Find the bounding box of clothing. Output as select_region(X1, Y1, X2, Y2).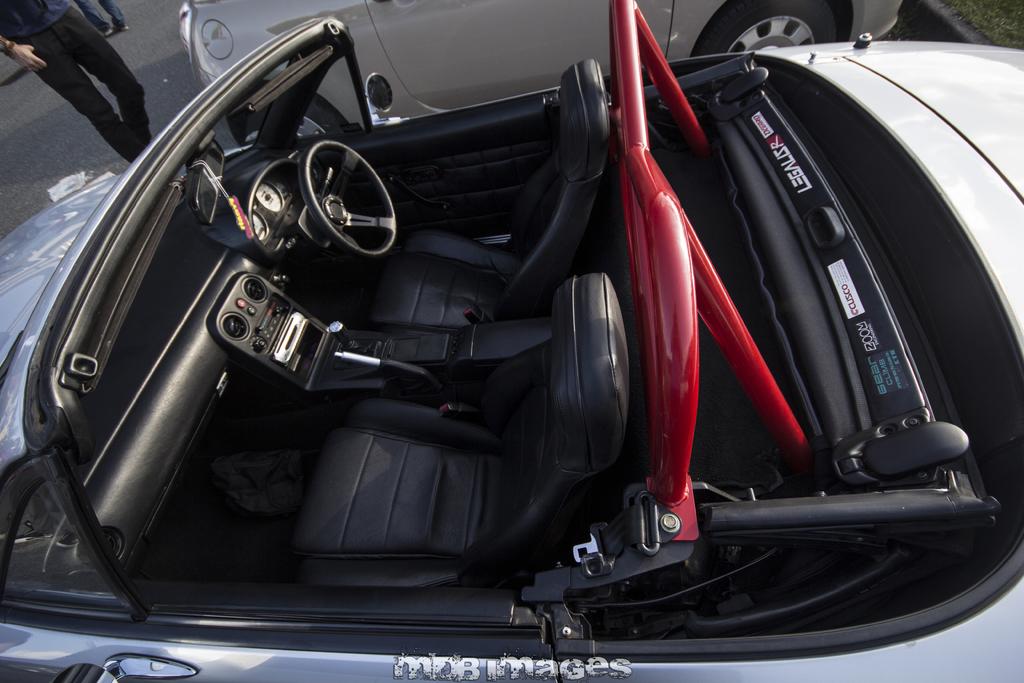
select_region(71, 0, 126, 31).
